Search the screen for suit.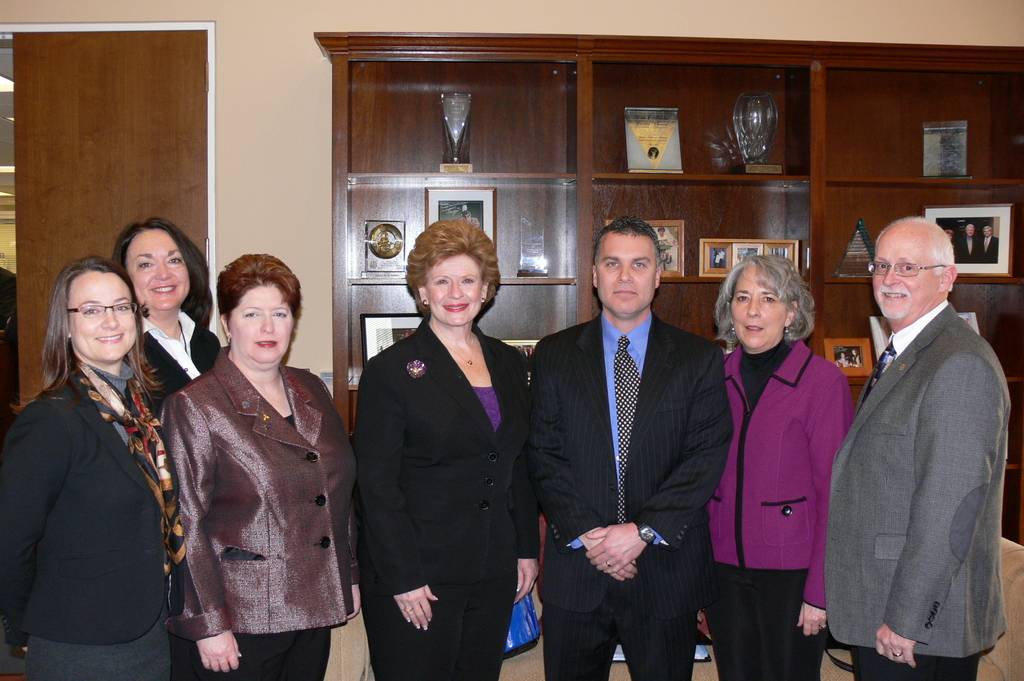
Found at (left=538, top=214, right=735, bottom=679).
